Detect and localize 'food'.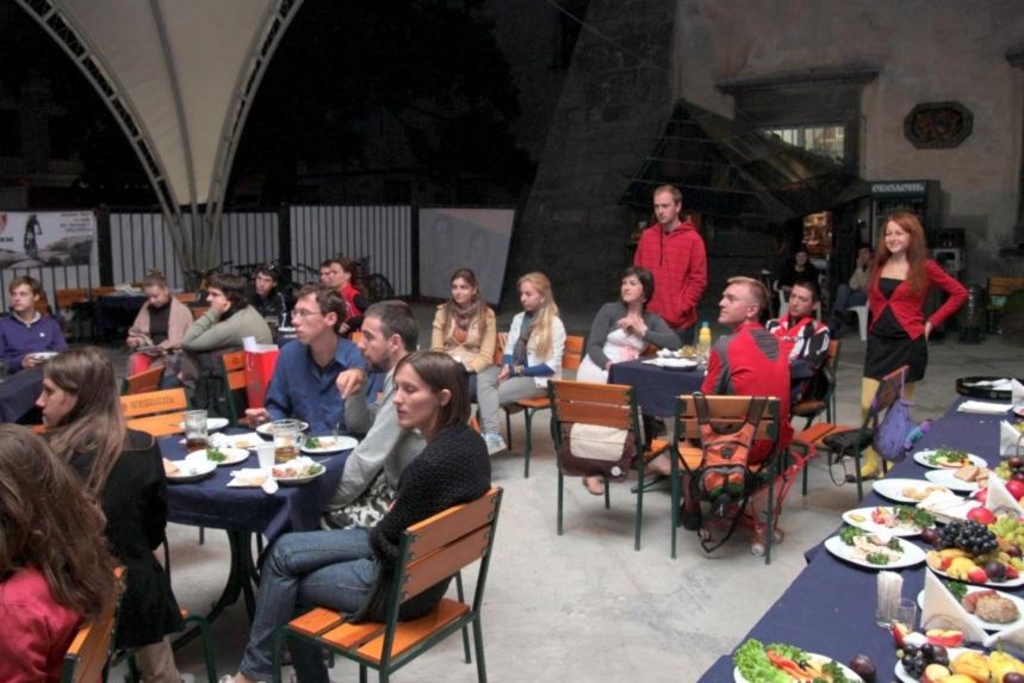
Localized at detection(962, 586, 992, 620).
